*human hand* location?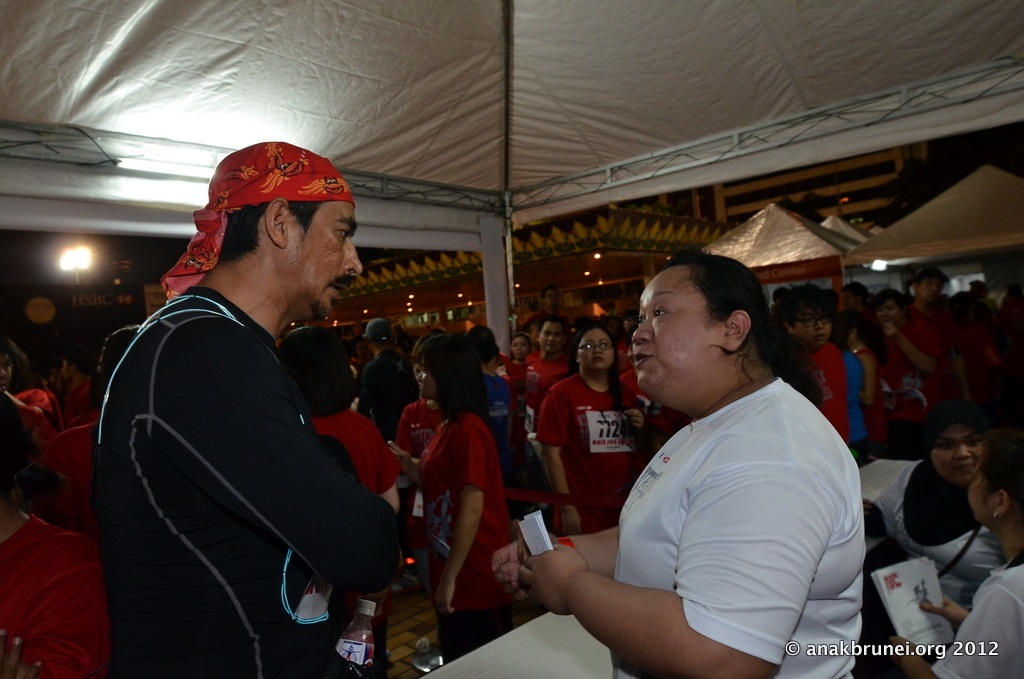
locate(489, 540, 534, 608)
